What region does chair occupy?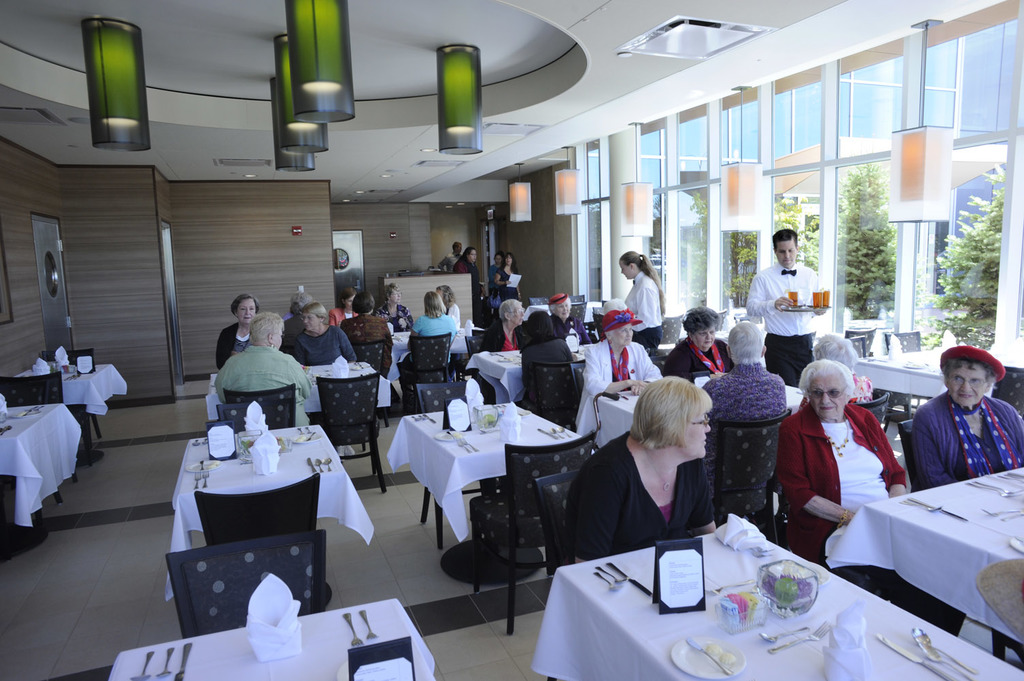
l=572, t=363, r=591, b=392.
